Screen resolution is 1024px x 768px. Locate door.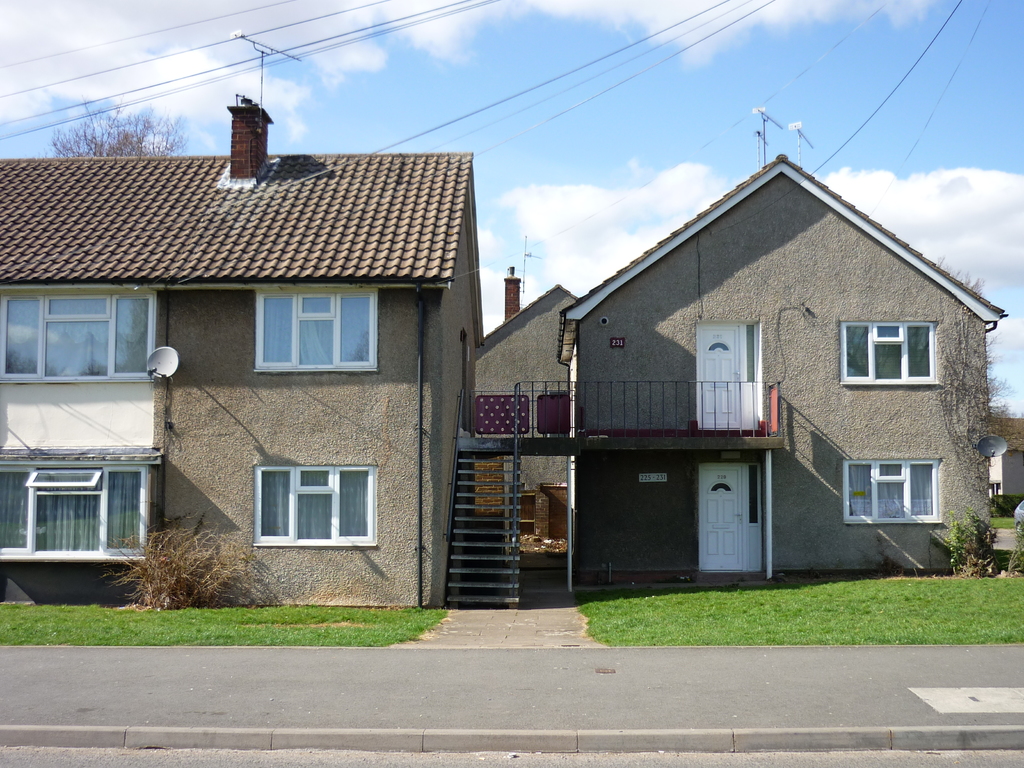
(696, 464, 764, 576).
